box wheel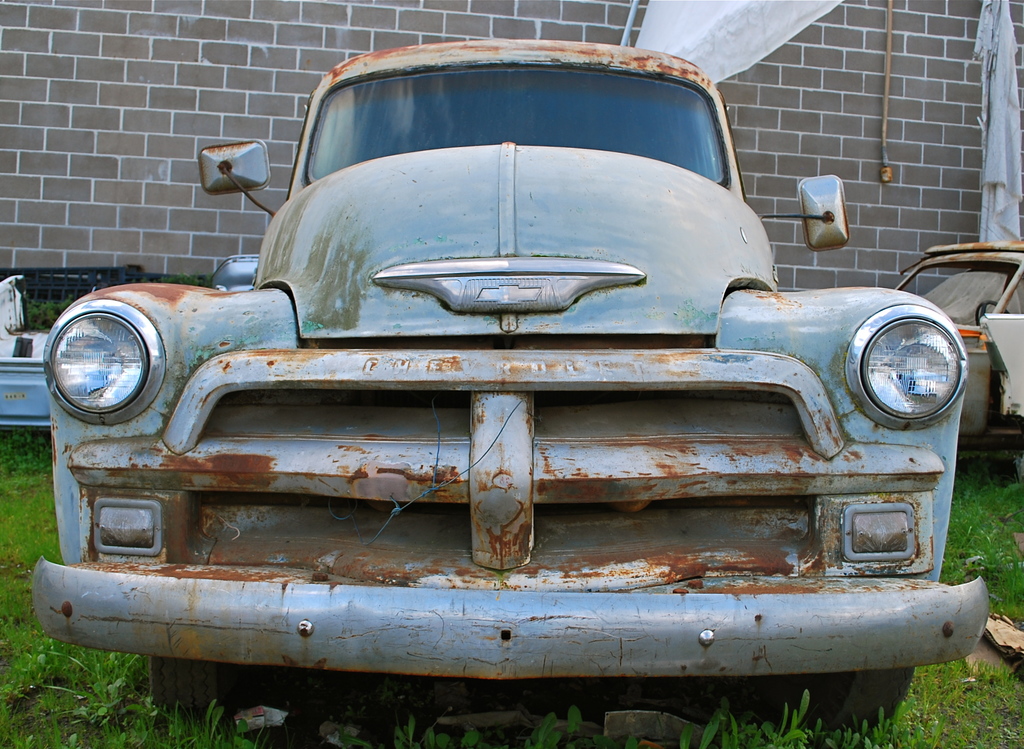
975, 299, 1009, 326
